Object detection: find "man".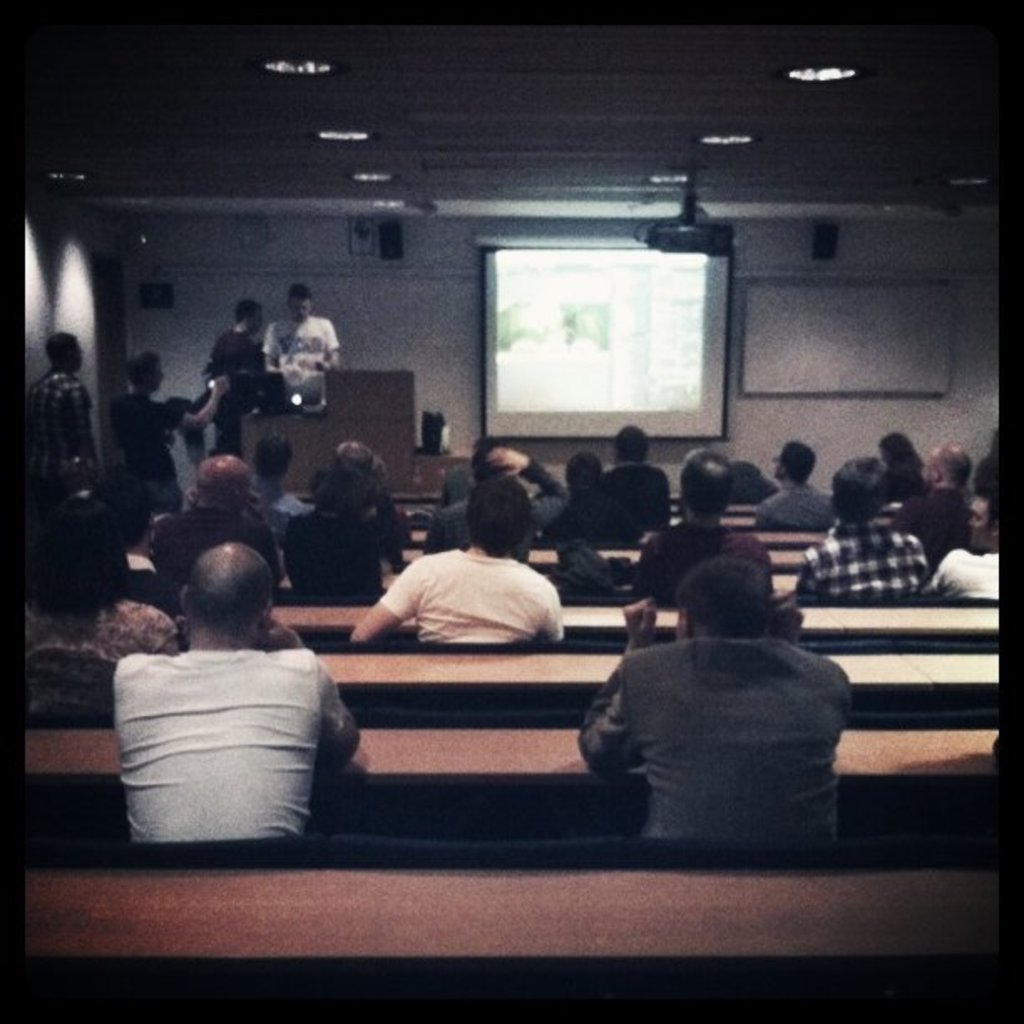
select_region(79, 540, 383, 872).
